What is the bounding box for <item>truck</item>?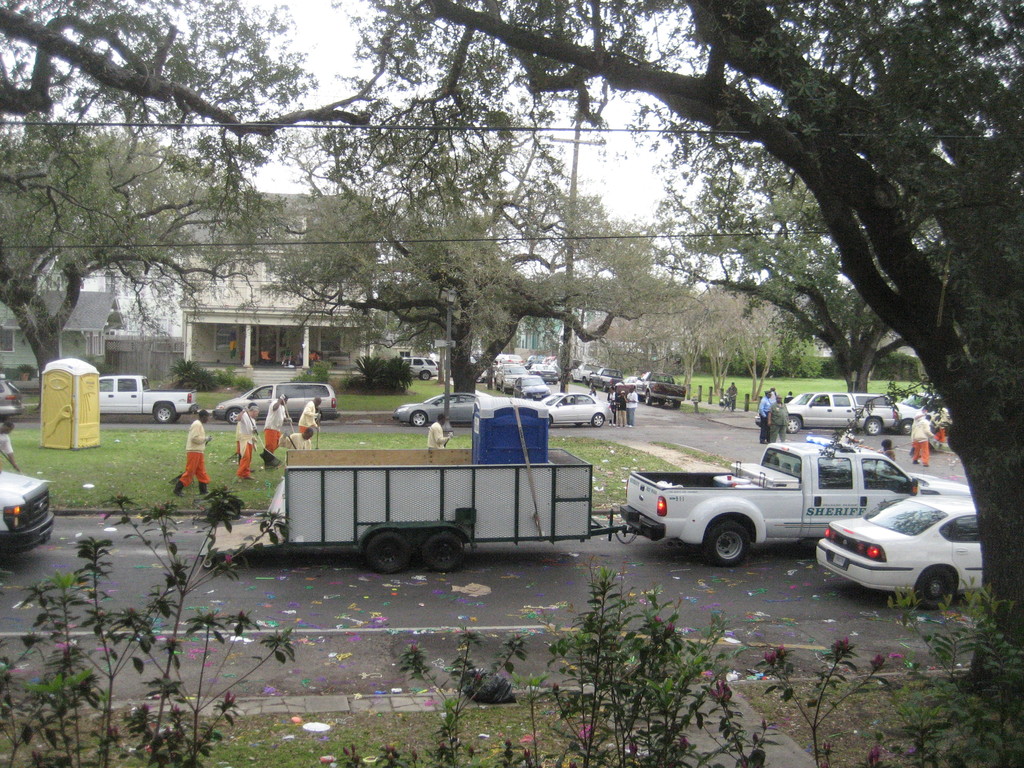
left=96, top=378, right=202, bottom=424.
